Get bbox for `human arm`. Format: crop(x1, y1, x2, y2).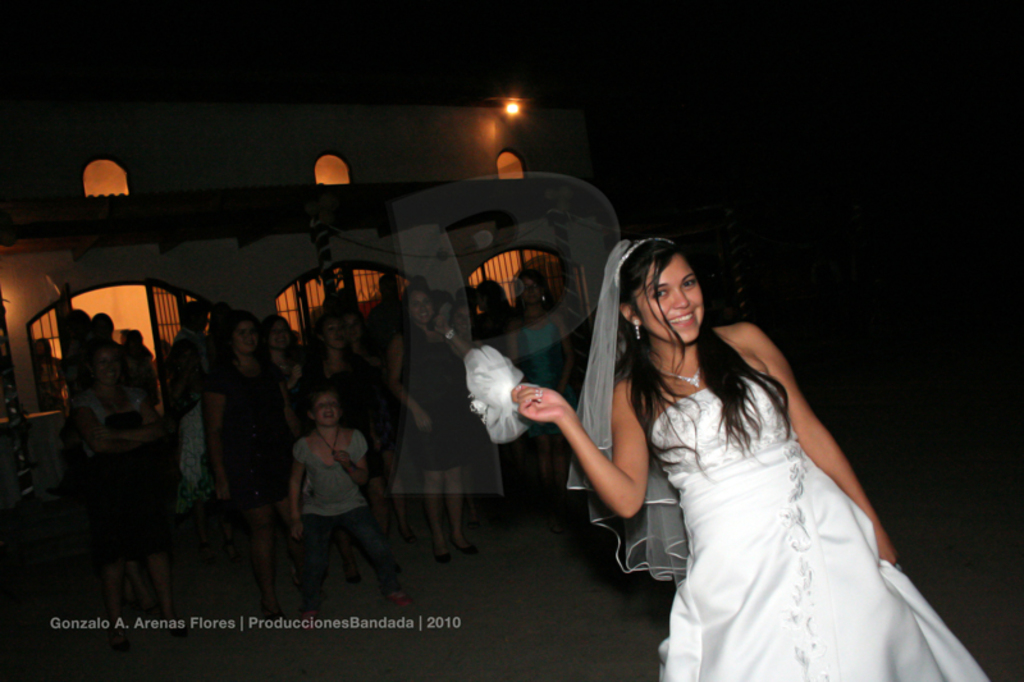
crop(385, 335, 436, 431).
